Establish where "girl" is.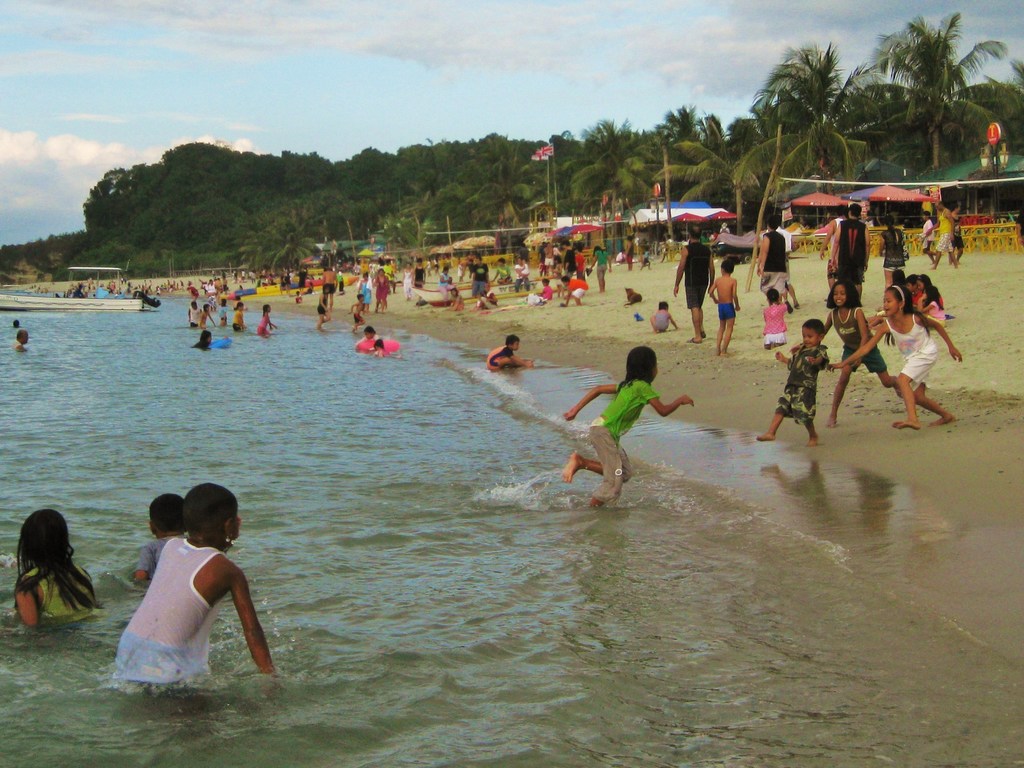
Established at (left=13, top=508, right=104, bottom=626).
